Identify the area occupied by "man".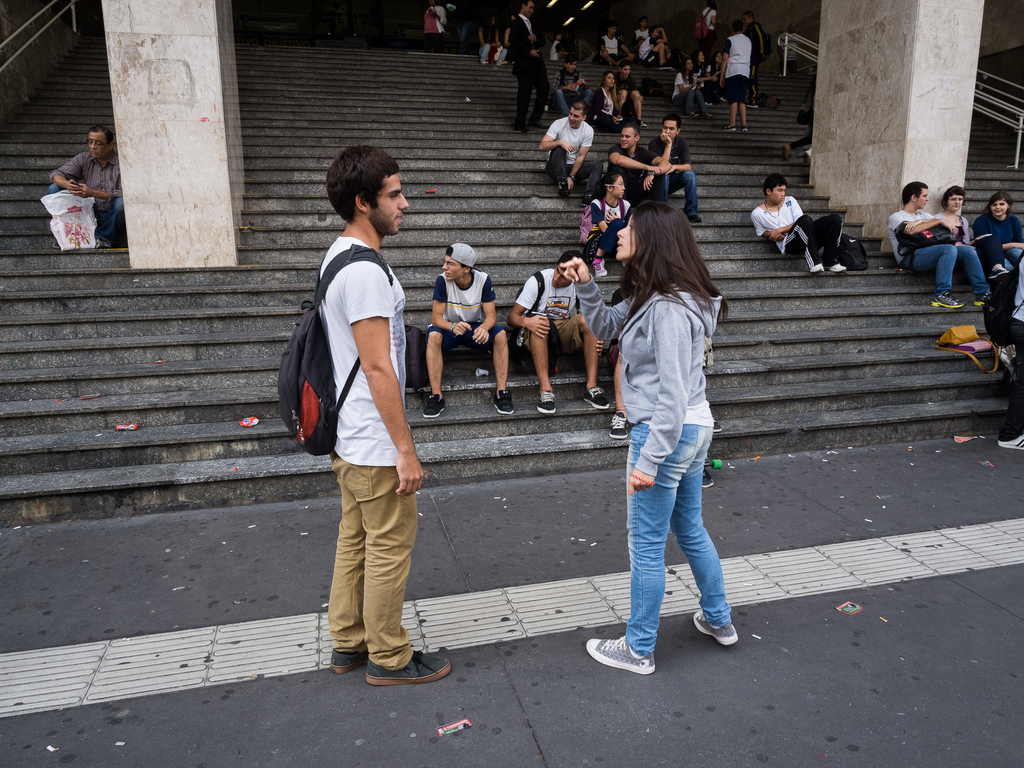
Area: [47,124,127,246].
